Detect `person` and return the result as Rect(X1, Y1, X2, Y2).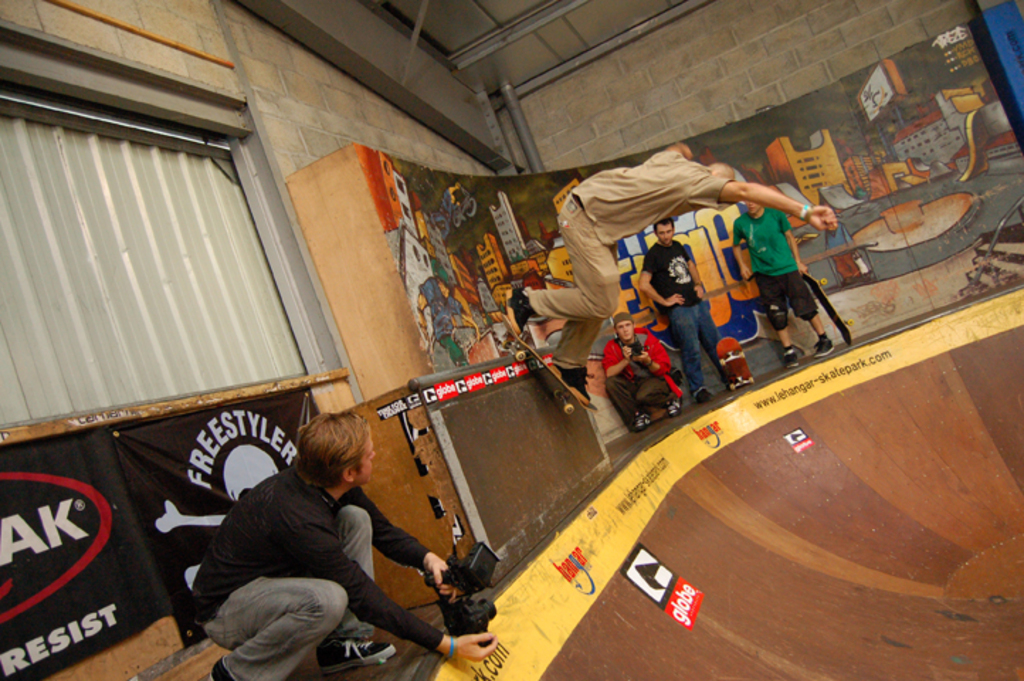
Rect(502, 143, 838, 402).
